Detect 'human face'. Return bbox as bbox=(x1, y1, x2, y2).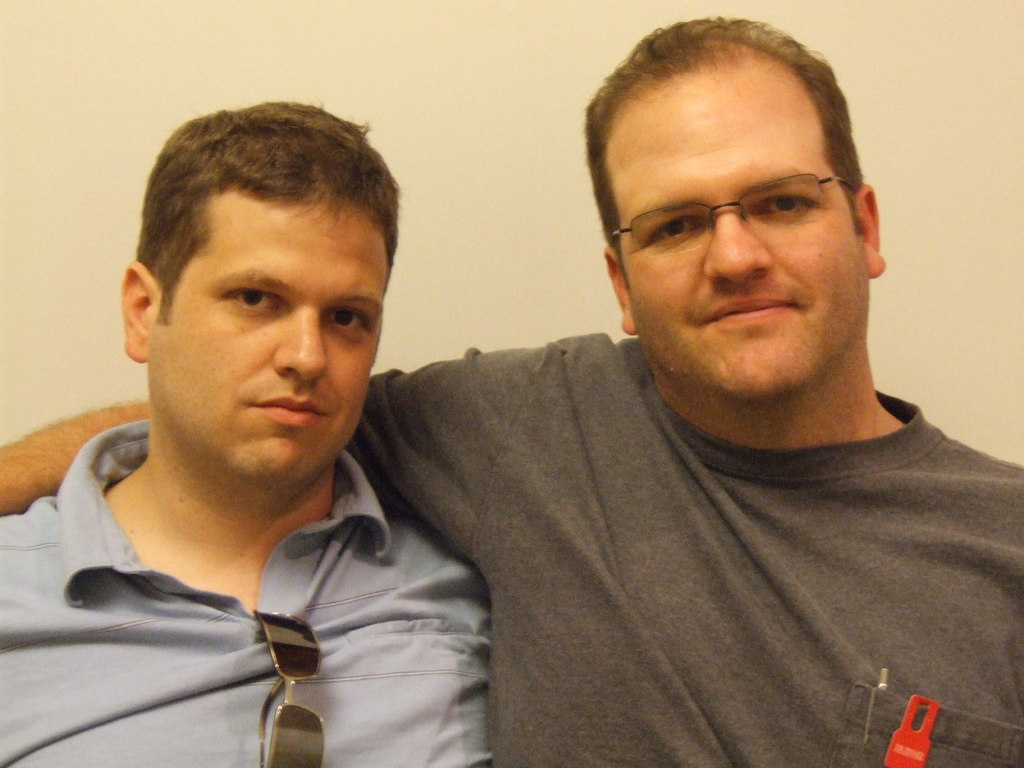
bbox=(607, 52, 874, 397).
